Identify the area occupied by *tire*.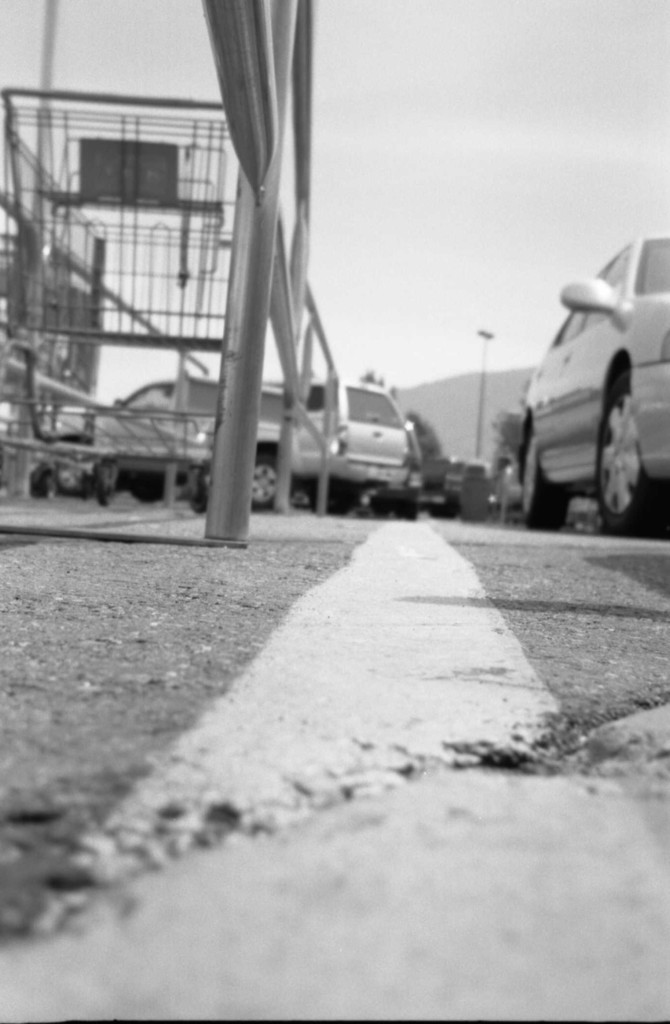
Area: {"left": 315, "top": 476, "right": 359, "bottom": 514}.
